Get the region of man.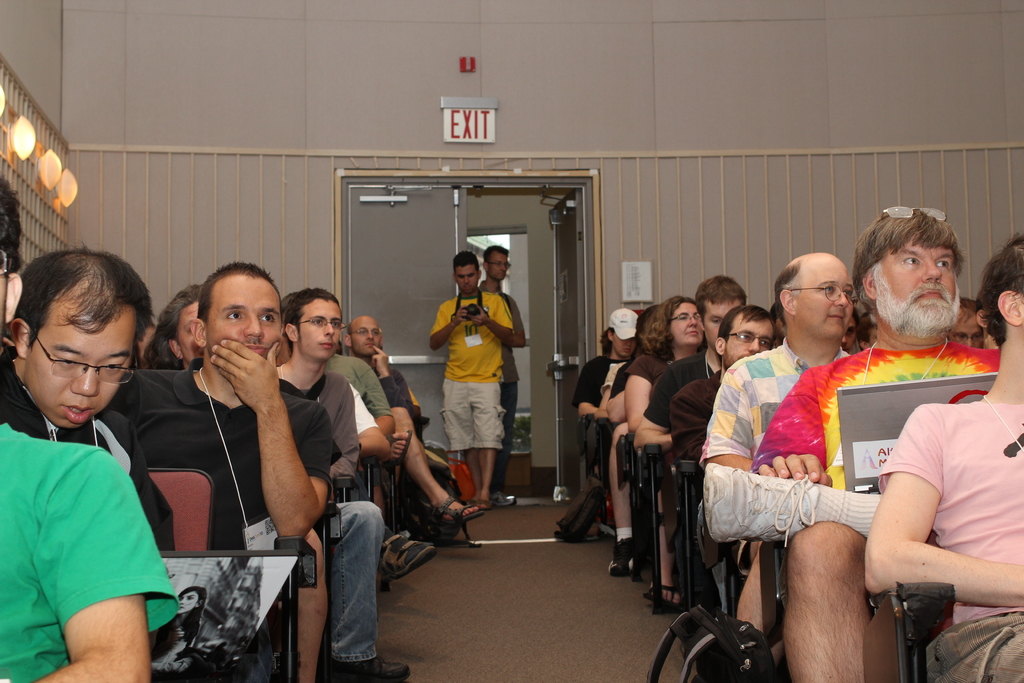
(600,299,665,520).
